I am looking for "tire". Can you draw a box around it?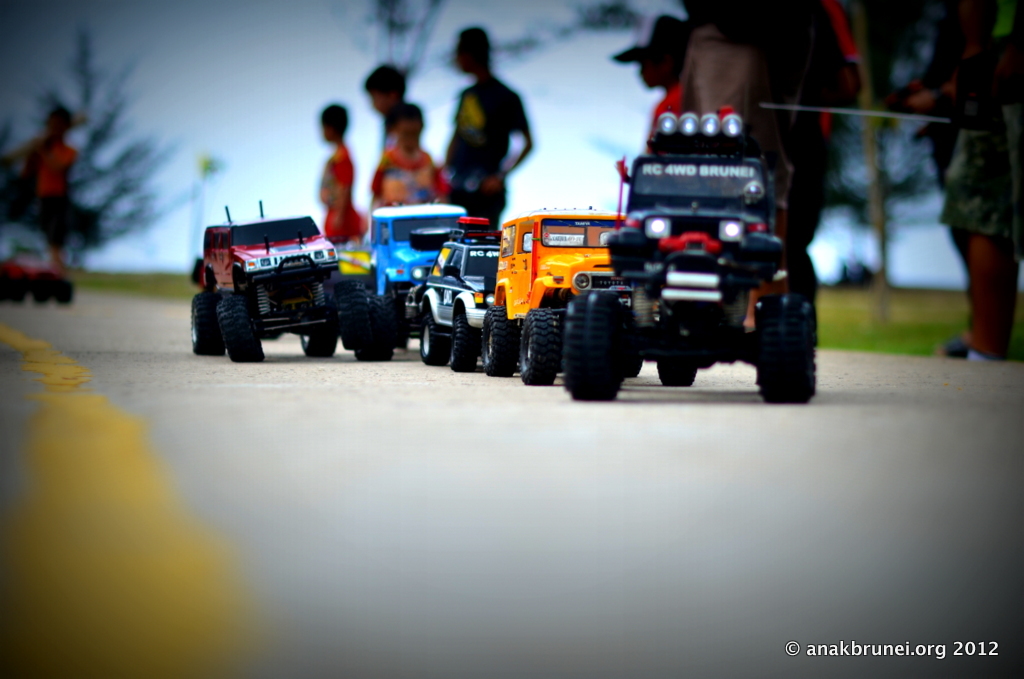
Sure, the bounding box is 302:330:337:355.
